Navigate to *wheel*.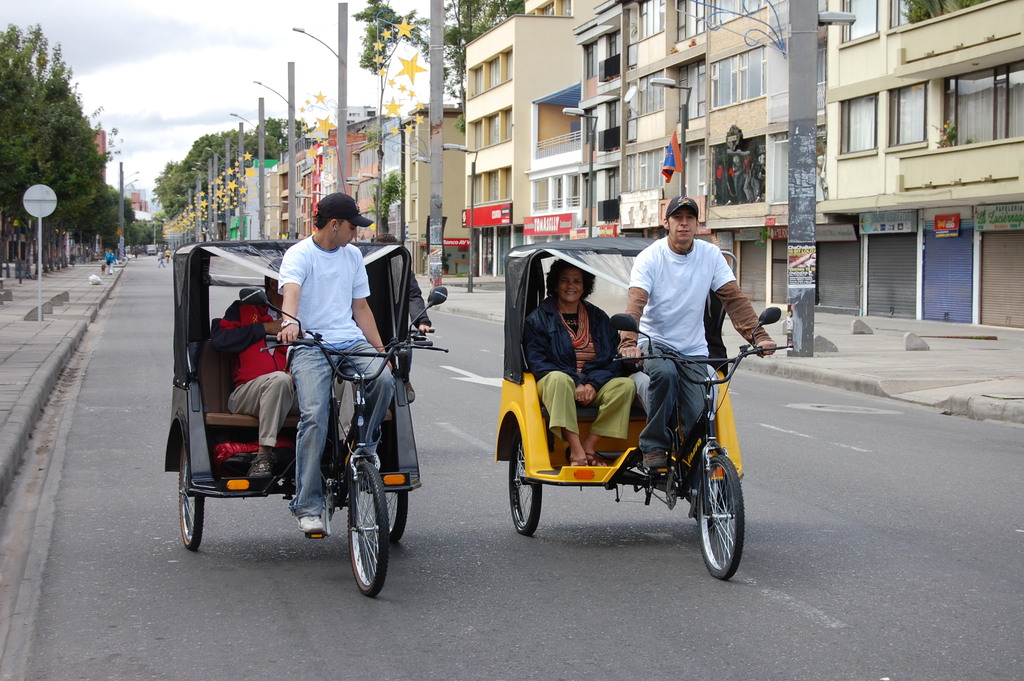
Navigation target: {"left": 509, "top": 432, "right": 541, "bottom": 536}.
